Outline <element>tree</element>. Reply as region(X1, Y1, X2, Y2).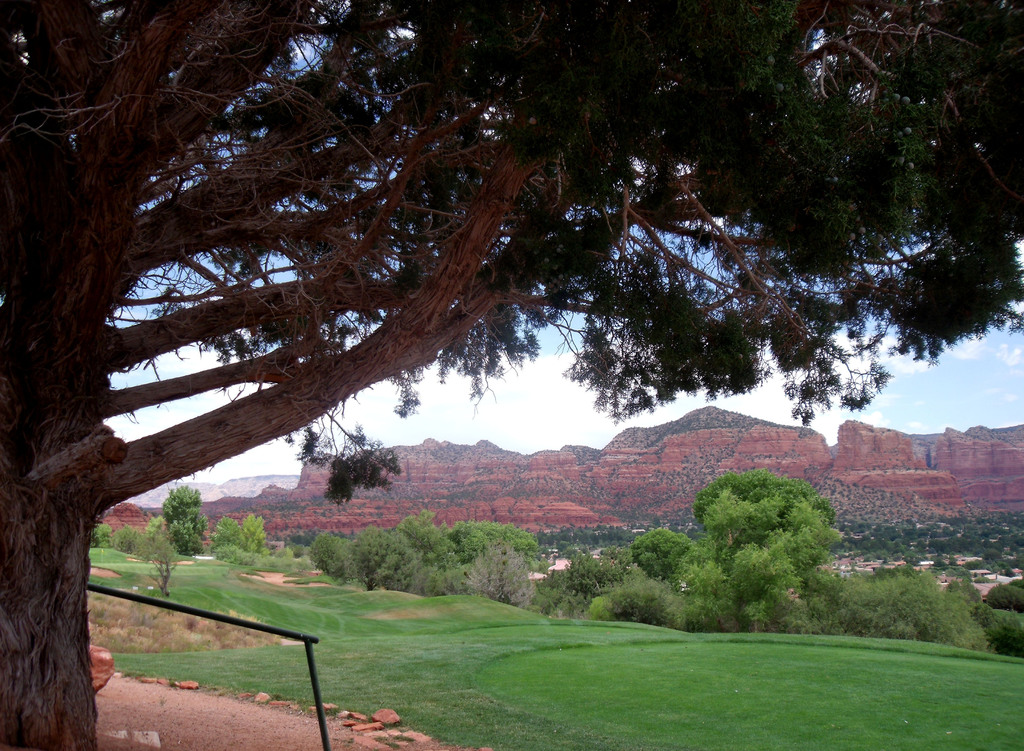
region(164, 484, 209, 553).
